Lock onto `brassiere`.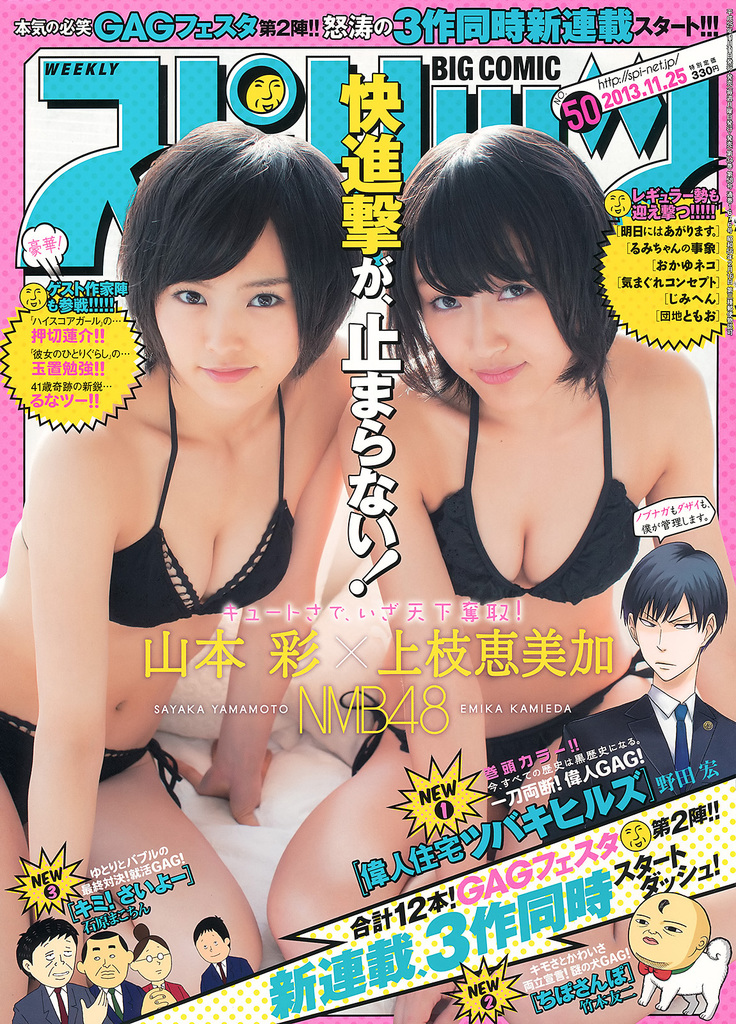
Locked: (428, 364, 643, 607).
